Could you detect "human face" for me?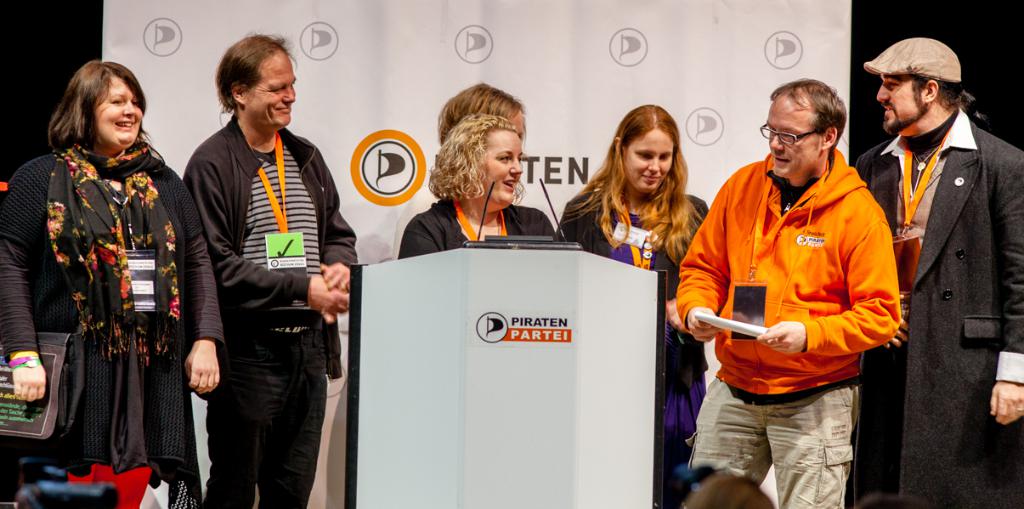
Detection result: detection(767, 99, 822, 175).
